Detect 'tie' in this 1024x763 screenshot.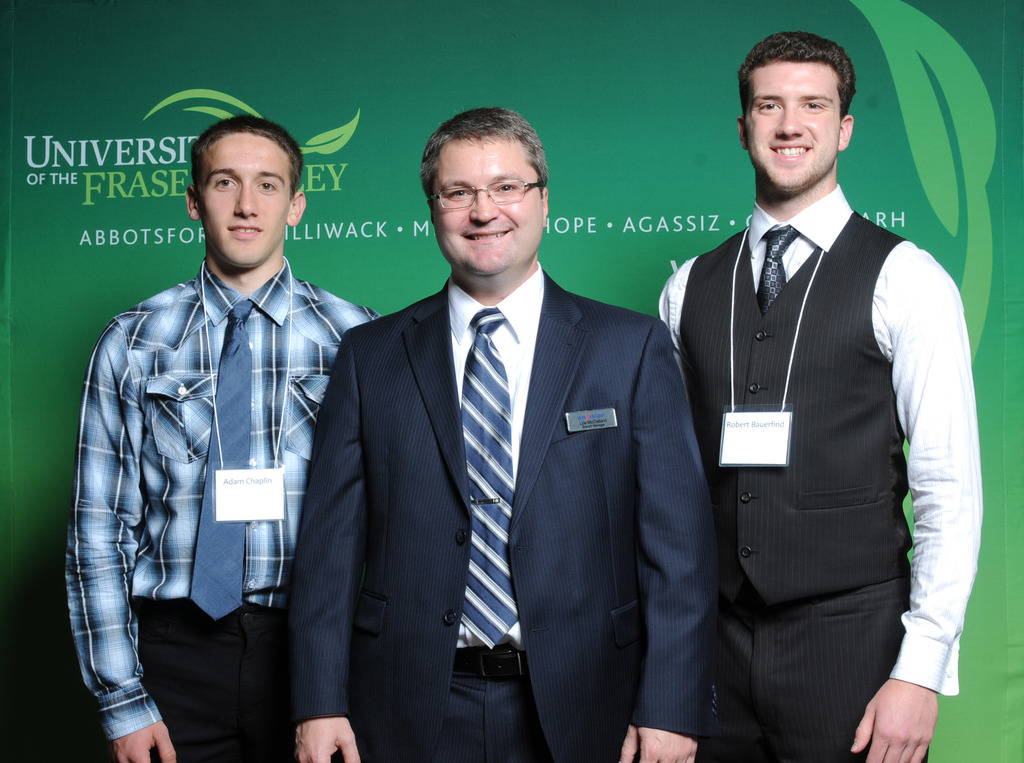
Detection: left=753, top=225, right=798, bottom=319.
